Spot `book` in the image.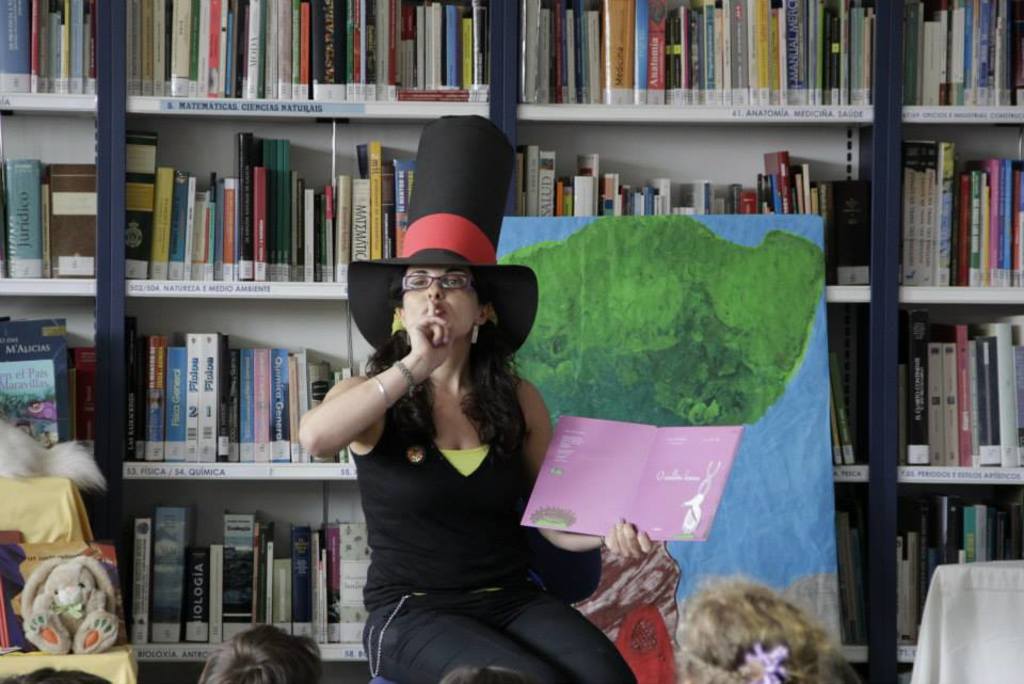
`book` found at 388 156 420 257.
